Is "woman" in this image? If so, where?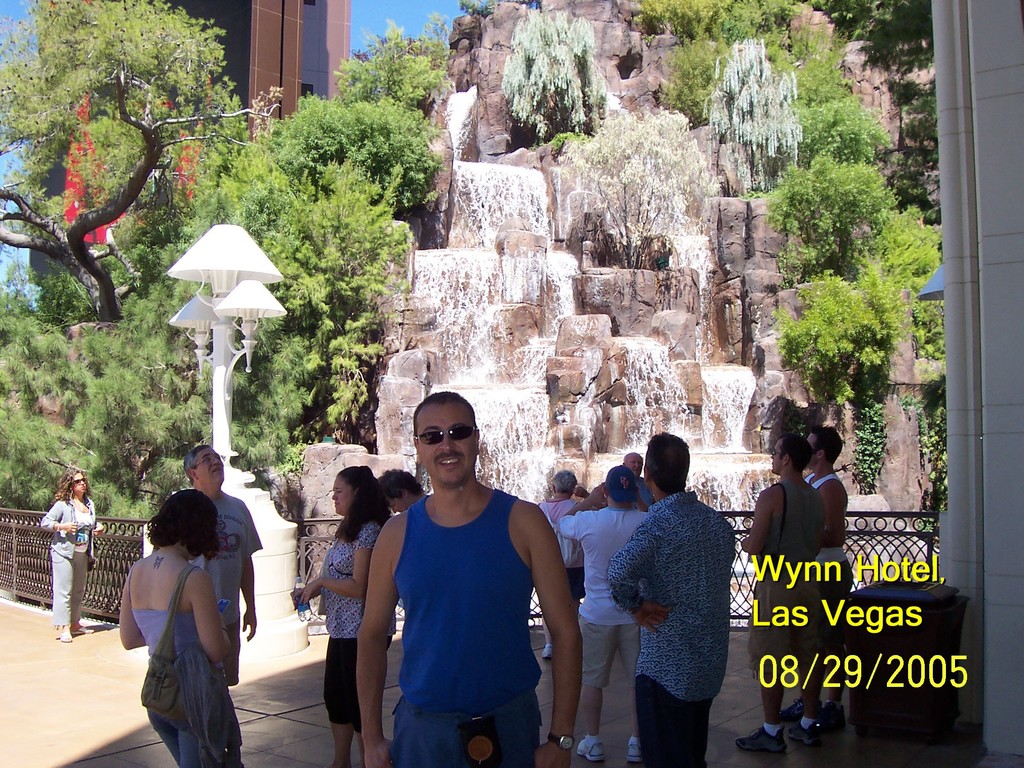
Yes, at Rect(121, 449, 241, 767).
